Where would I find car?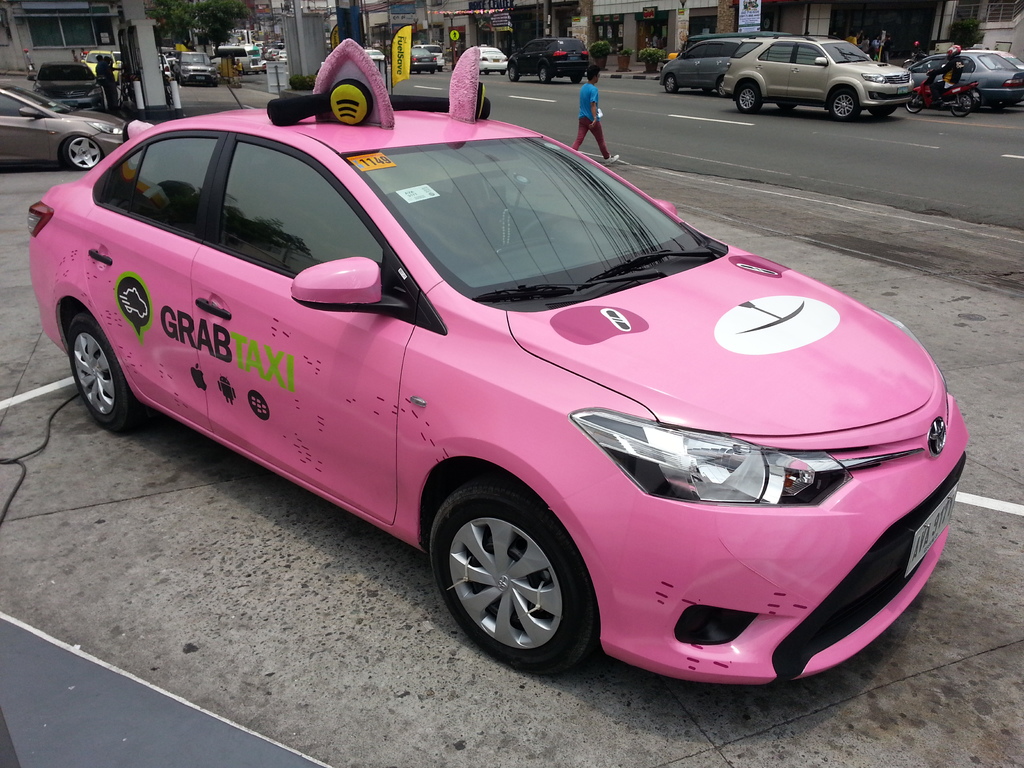
At rect(0, 77, 131, 173).
